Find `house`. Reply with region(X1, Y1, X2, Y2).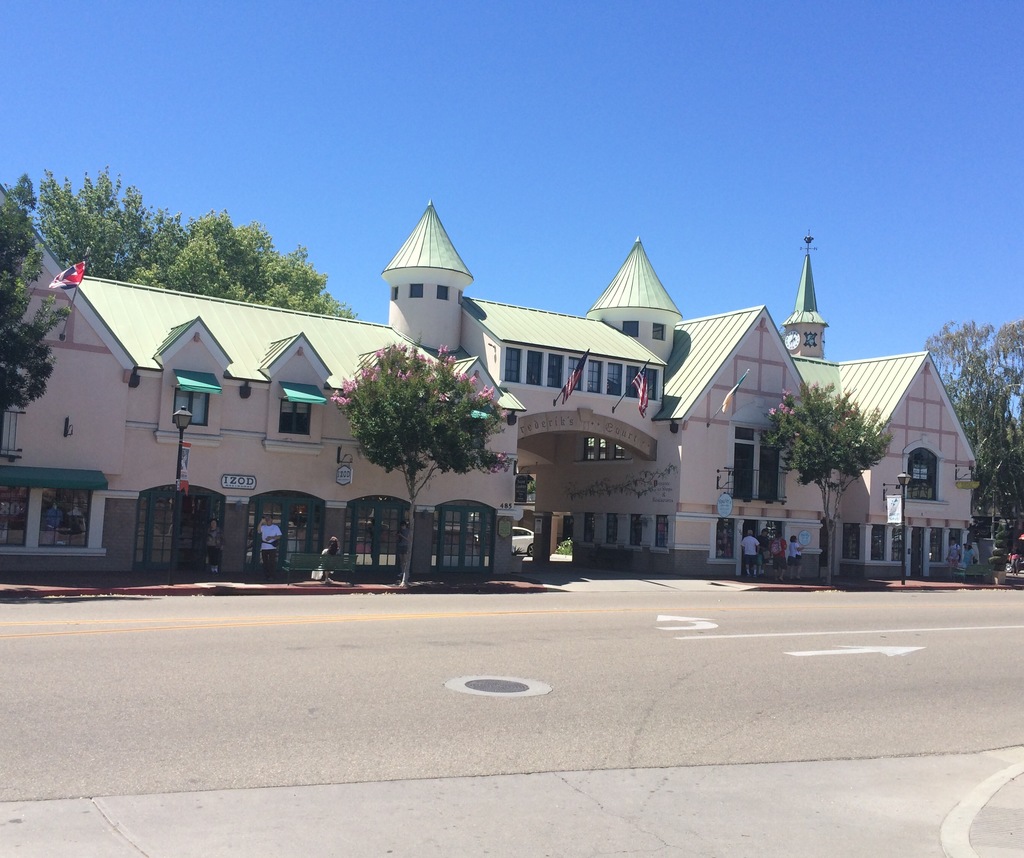
region(673, 310, 797, 562).
